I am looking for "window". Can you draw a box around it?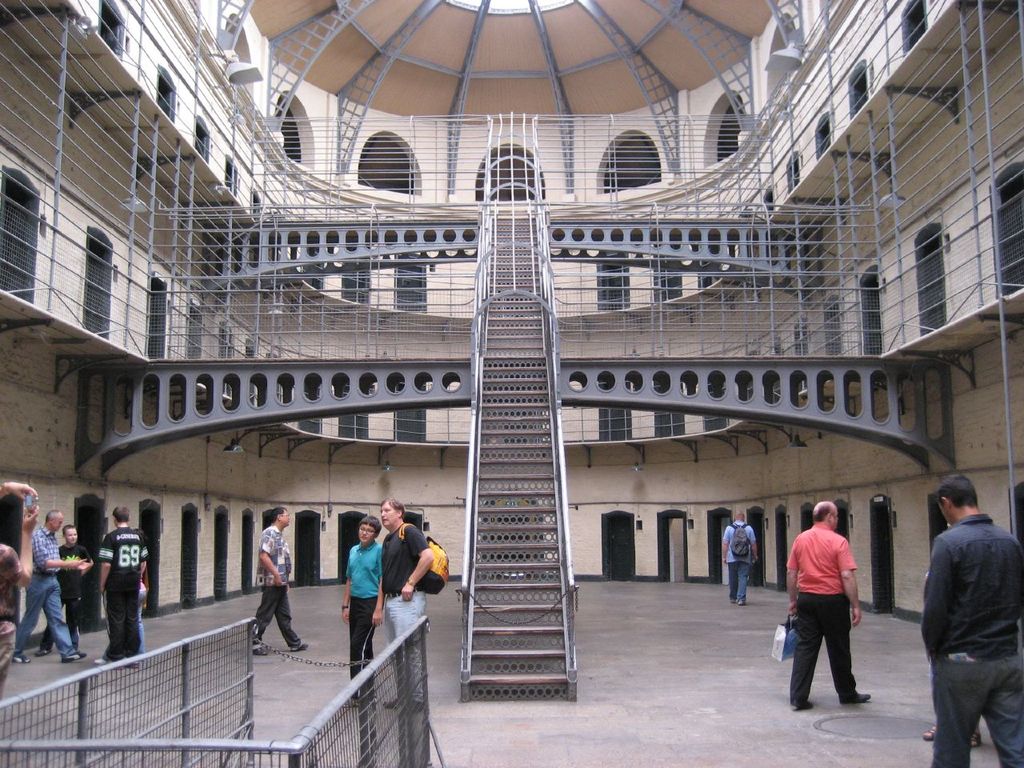
Sure, the bounding box is {"left": 597, "top": 248, "right": 631, "bottom": 314}.
